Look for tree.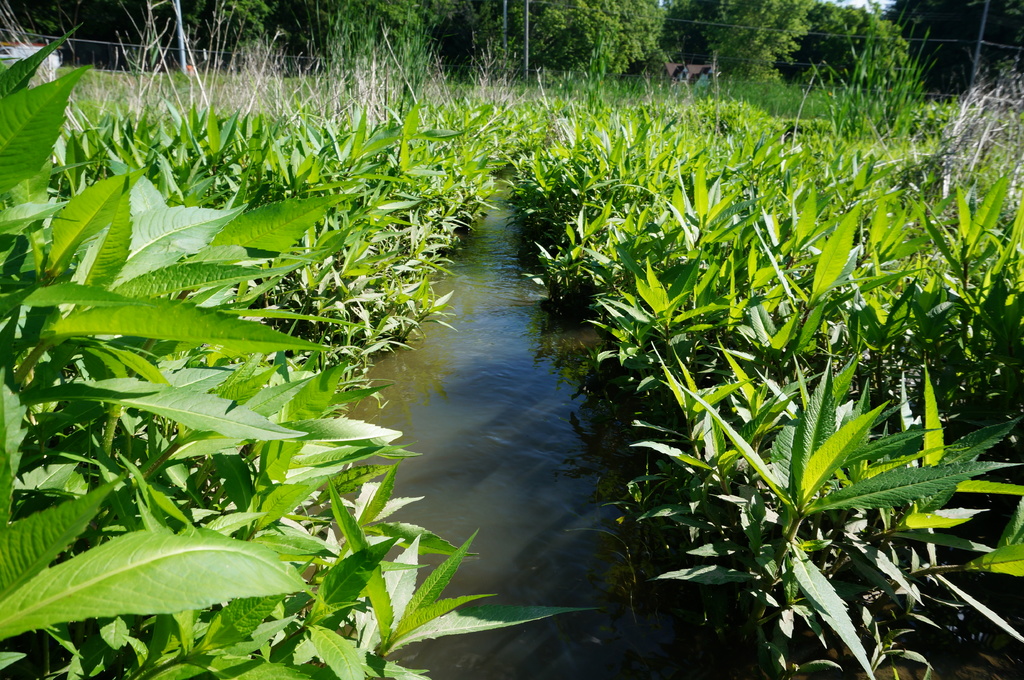
Found: pyautogui.locateOnScreen(655, 0, 740, 68).
